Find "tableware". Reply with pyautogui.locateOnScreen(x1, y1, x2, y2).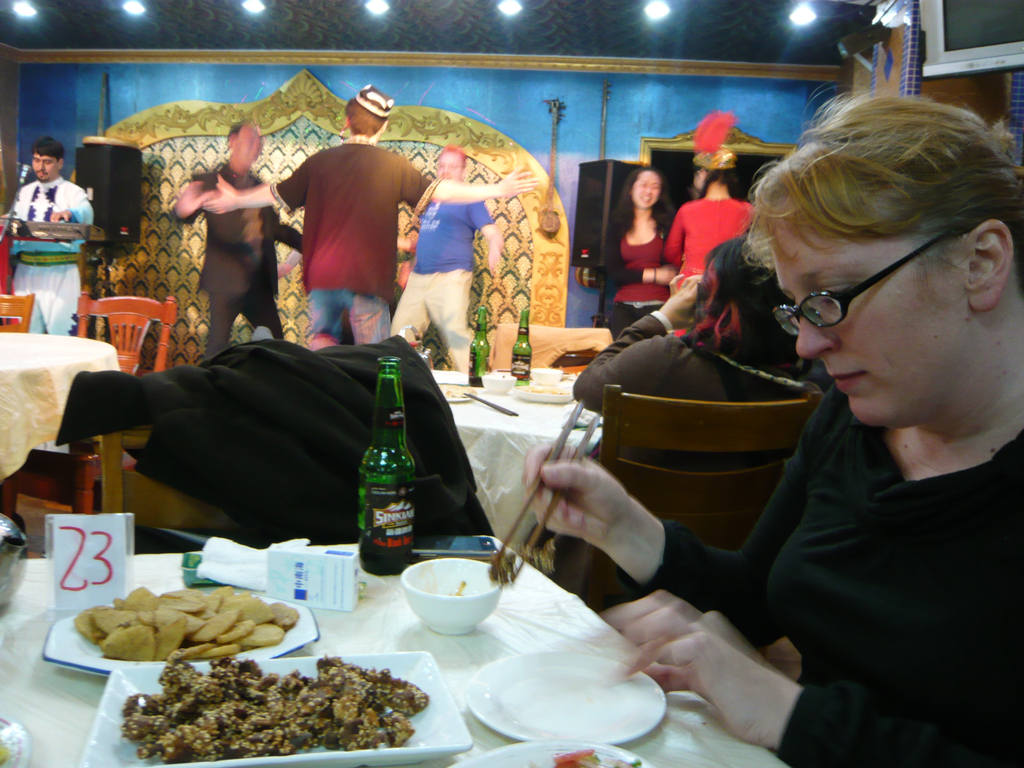
pyautogui.locateOnScreen(438, 383, 479, 403).
